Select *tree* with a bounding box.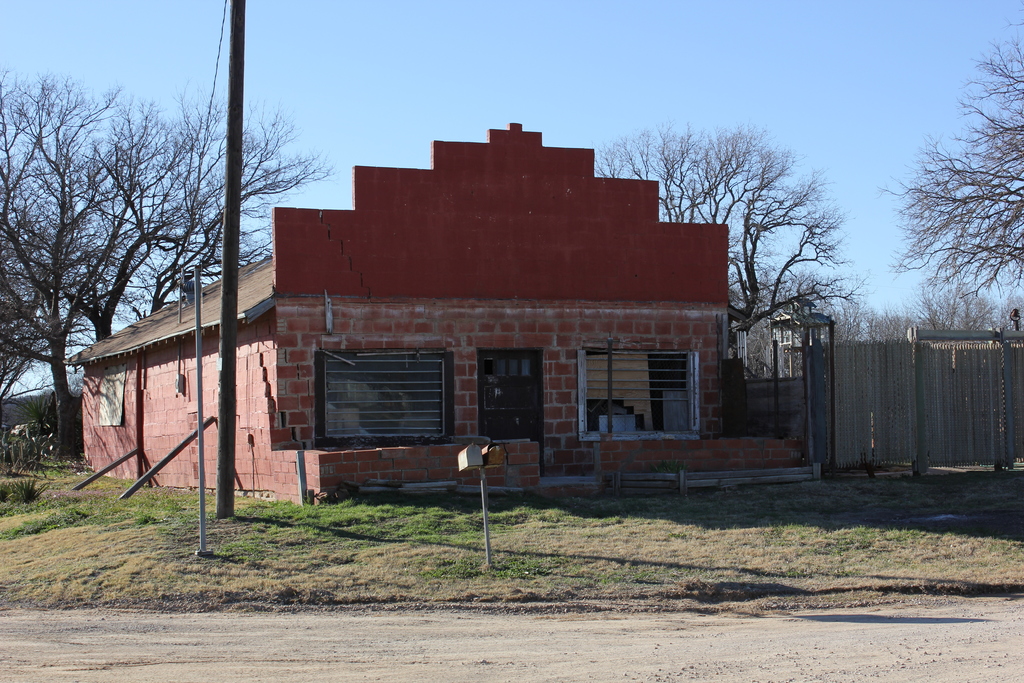
{"left": 581, "top": 124, "right": 866, "bottom": 336}.
